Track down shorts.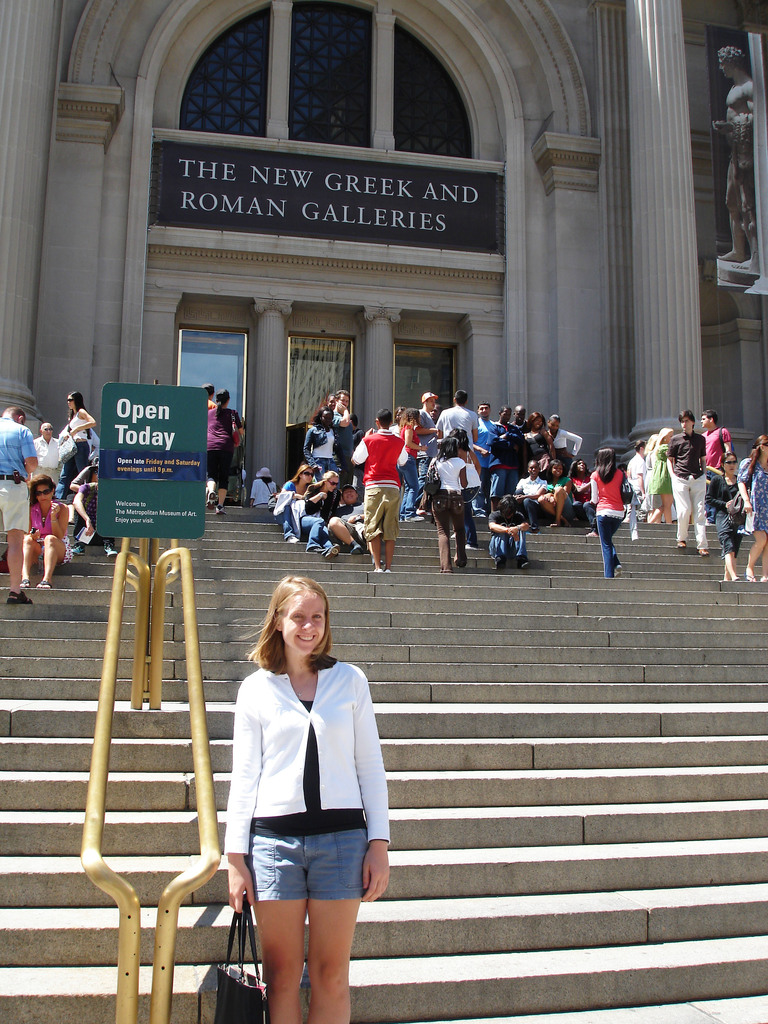
Tracked to bbox=[718, 517, 742, 552].
